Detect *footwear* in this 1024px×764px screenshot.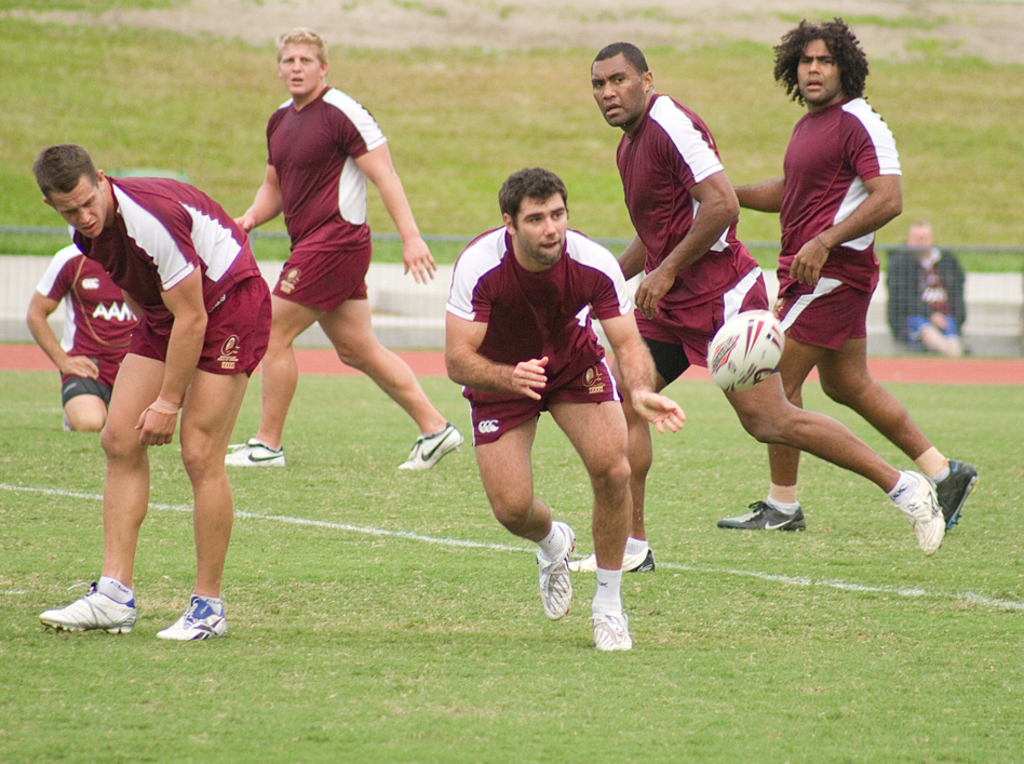
Detection: region(717, 499, 807, 534).
